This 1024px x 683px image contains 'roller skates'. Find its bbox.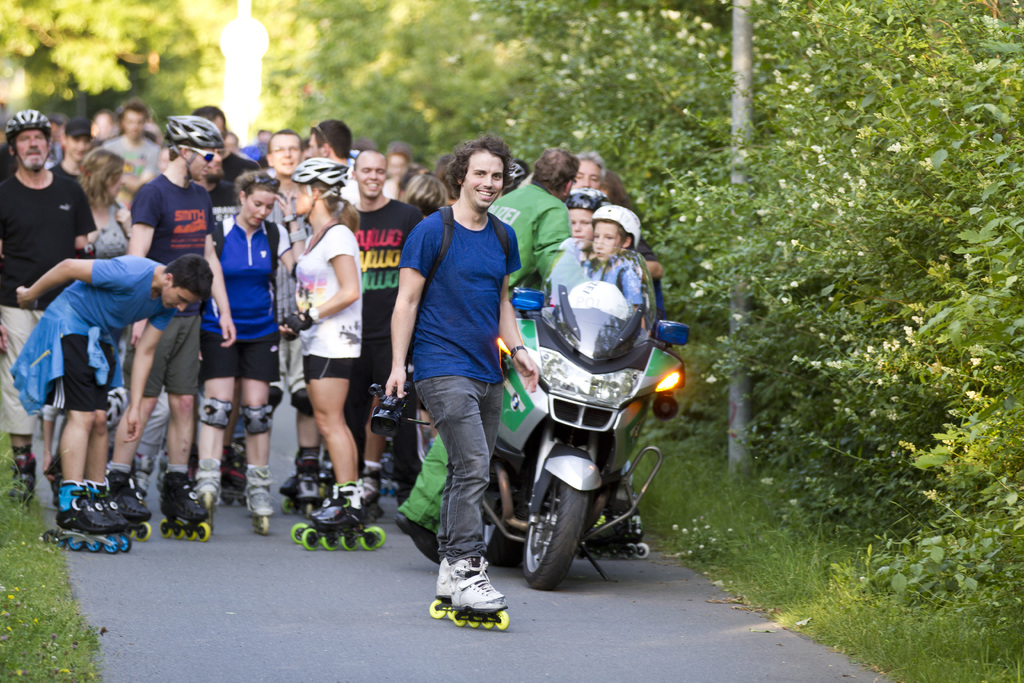
580/499/634/562.
